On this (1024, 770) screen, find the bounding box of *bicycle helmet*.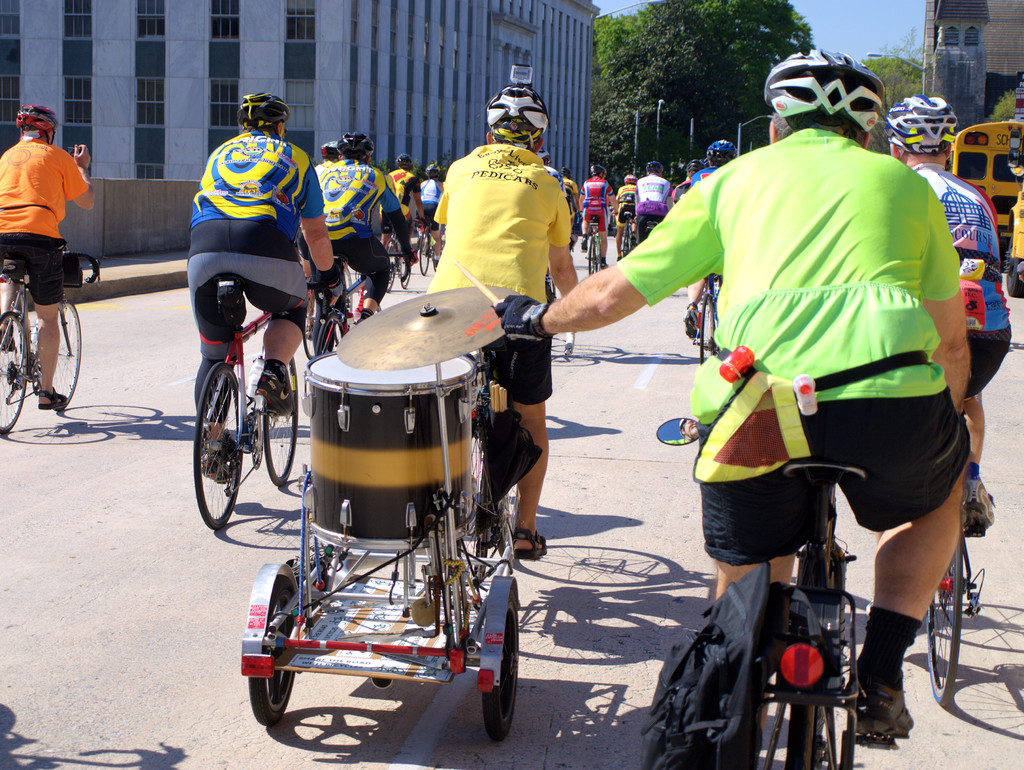
Bounding box: 752 45 884 145.
